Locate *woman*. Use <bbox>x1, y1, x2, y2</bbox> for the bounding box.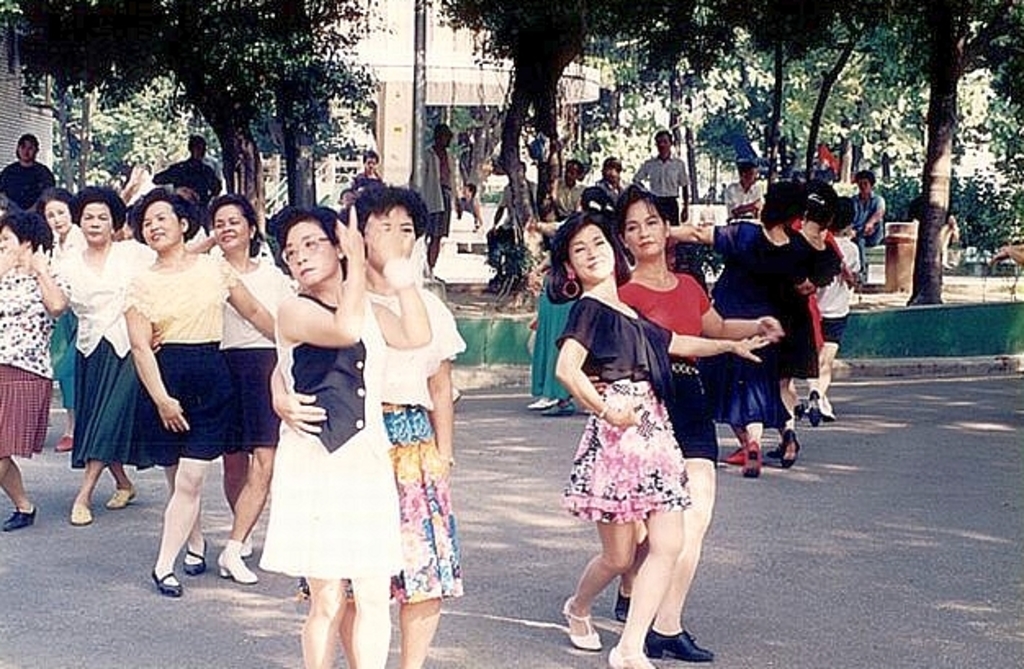
<bbox>357, 142, 393, 193</bbox>.
